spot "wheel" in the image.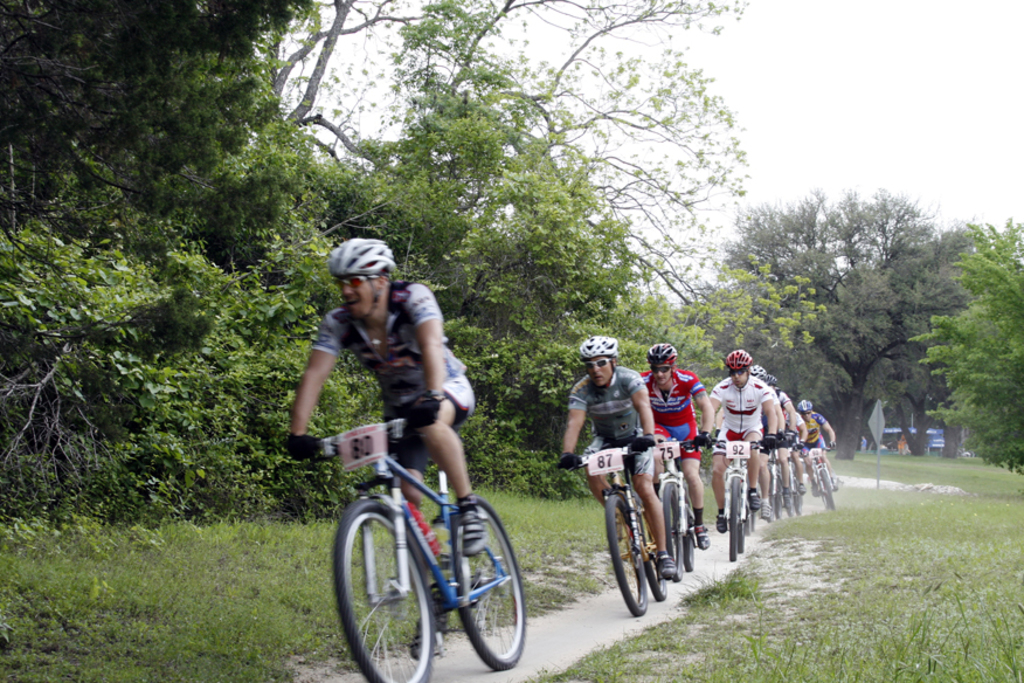
"wheel" found at [x1=327, y1=498, x2=449, y2=668].
